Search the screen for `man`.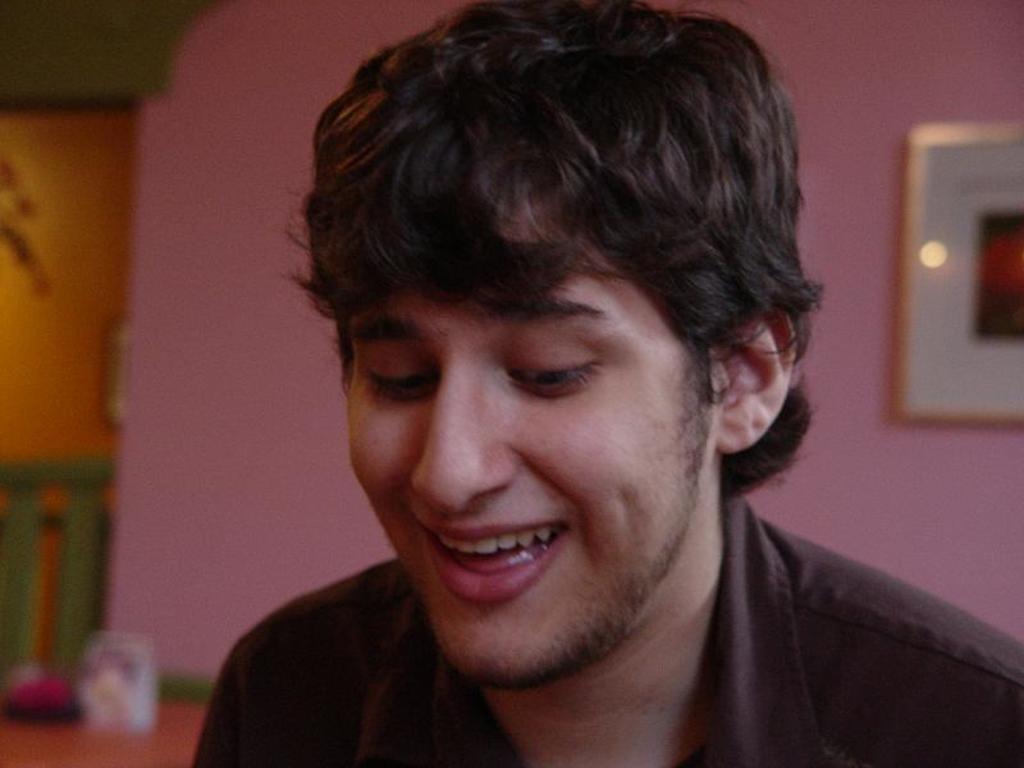
Found at select_region(202, 1, 1023, 765).
